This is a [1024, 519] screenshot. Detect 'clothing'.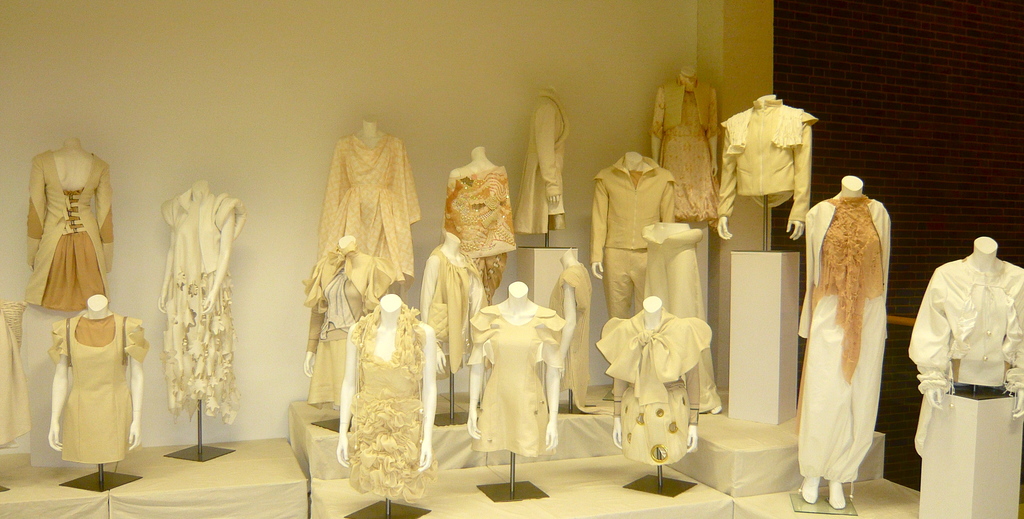
pyautogui.locateOnScreen(161, 188, 245, 423).
